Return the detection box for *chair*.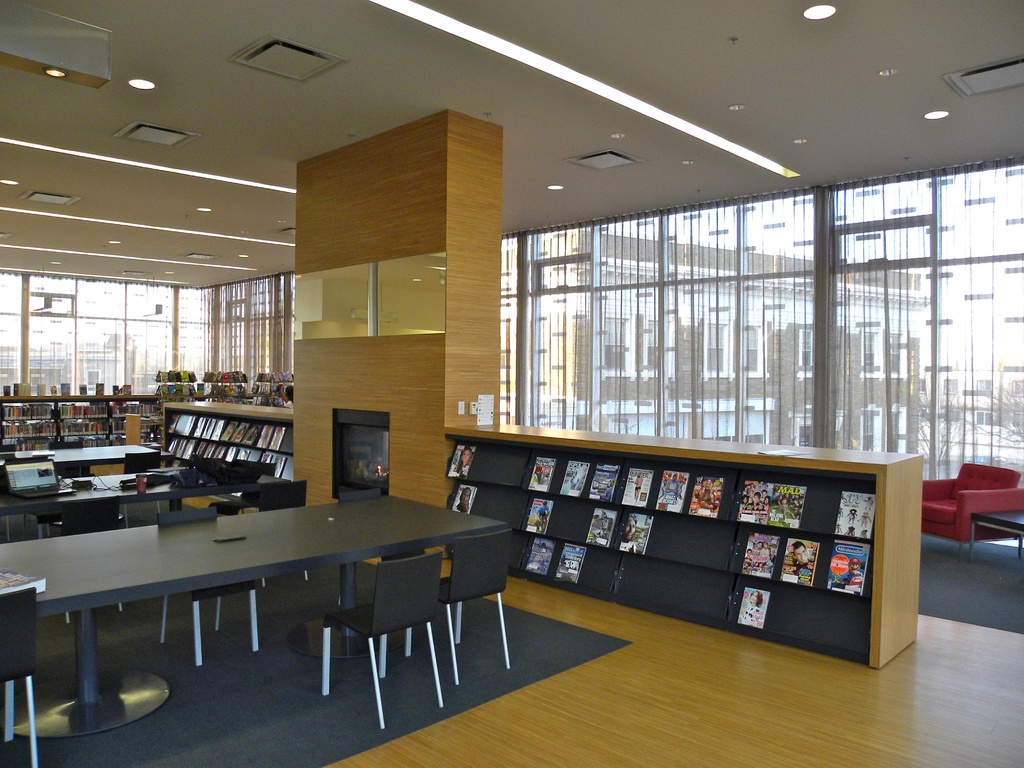
select_region(248, 479, 309, 584).
